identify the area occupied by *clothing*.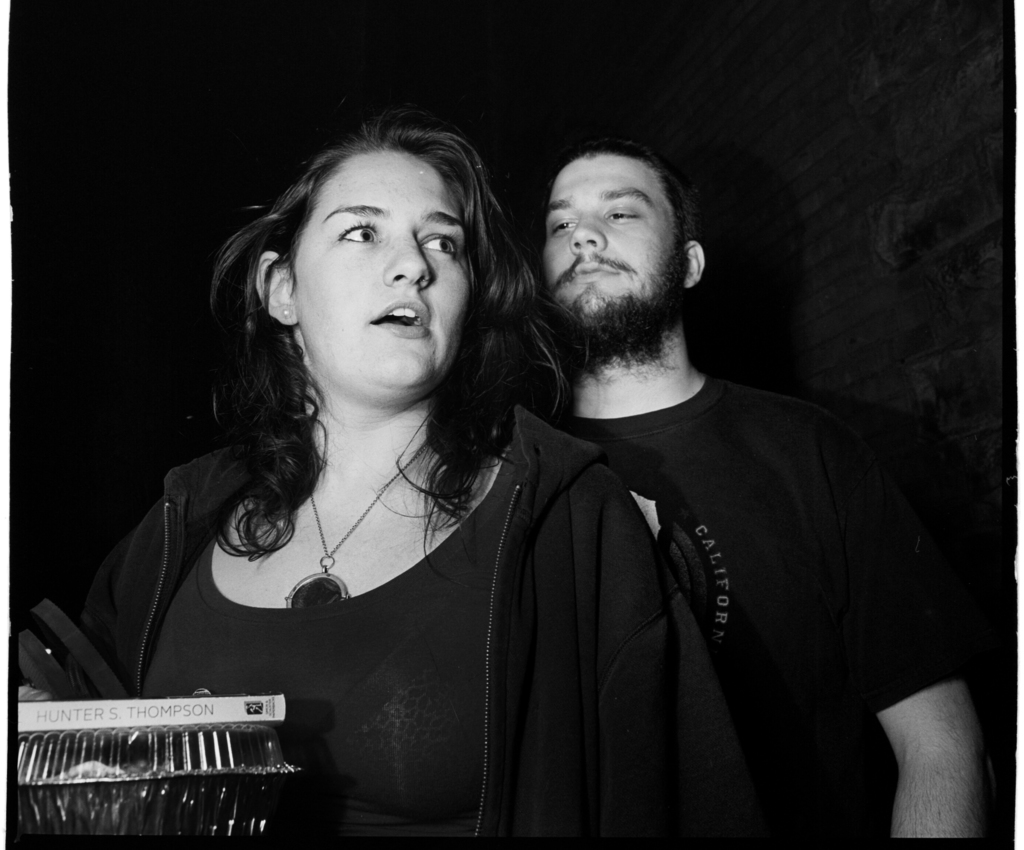
Area: rect(537, 366, 974, 844).
